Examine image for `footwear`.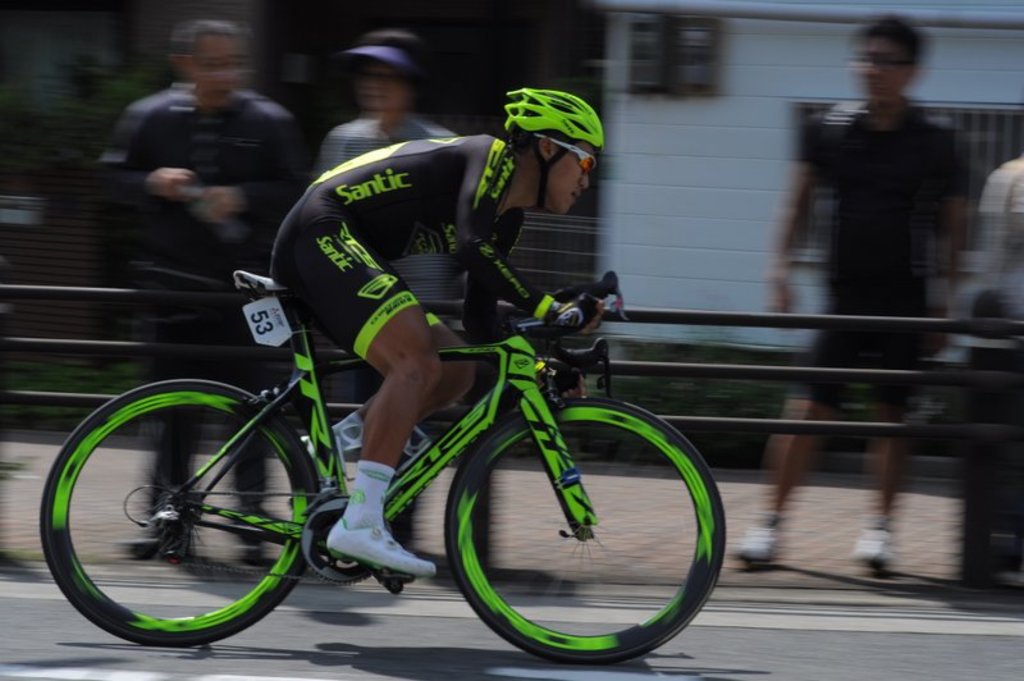
Examination result: bbox=(850, 531, 886, 568).
